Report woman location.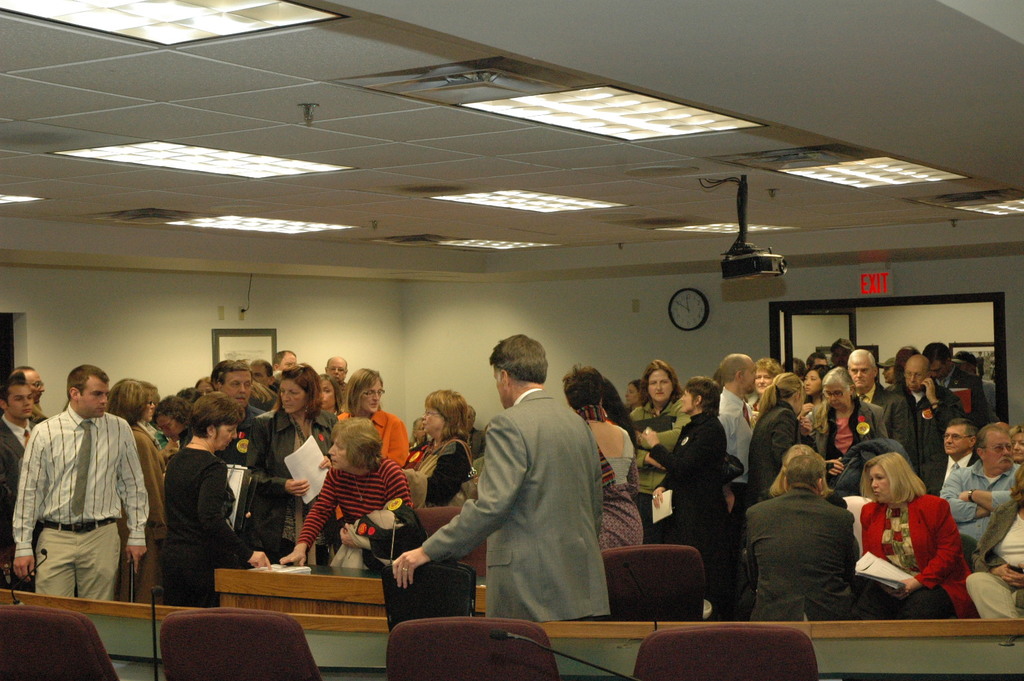
Report: <box>808,361,886,482</box>.
